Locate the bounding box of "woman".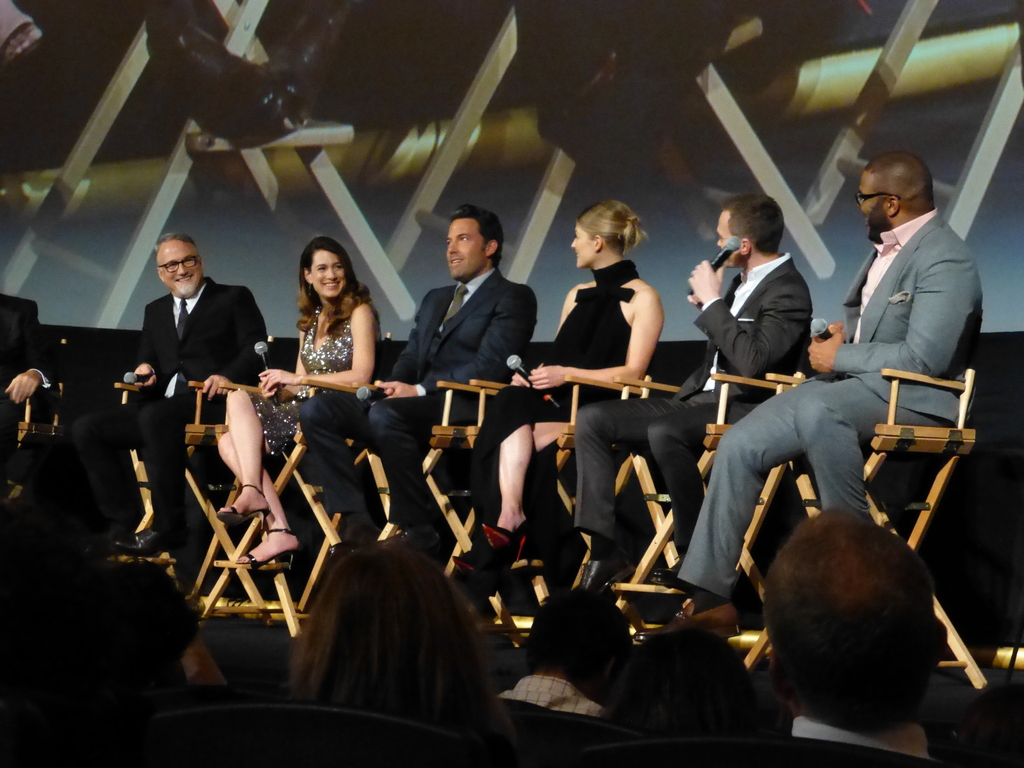
Bounding box: [x1=589, y1=629, x2=772, y2=746].
